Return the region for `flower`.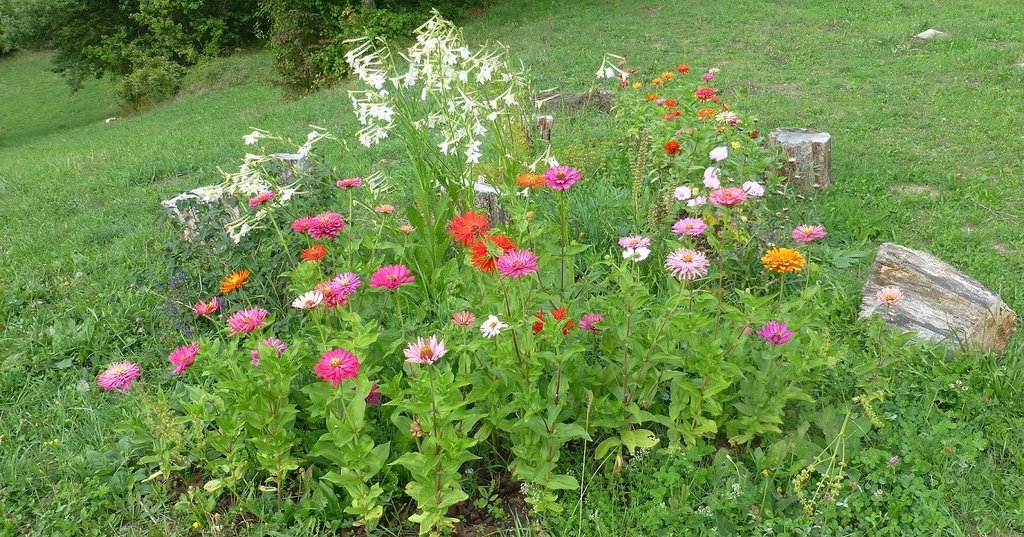
Rect(446, 210, 494, 240).
